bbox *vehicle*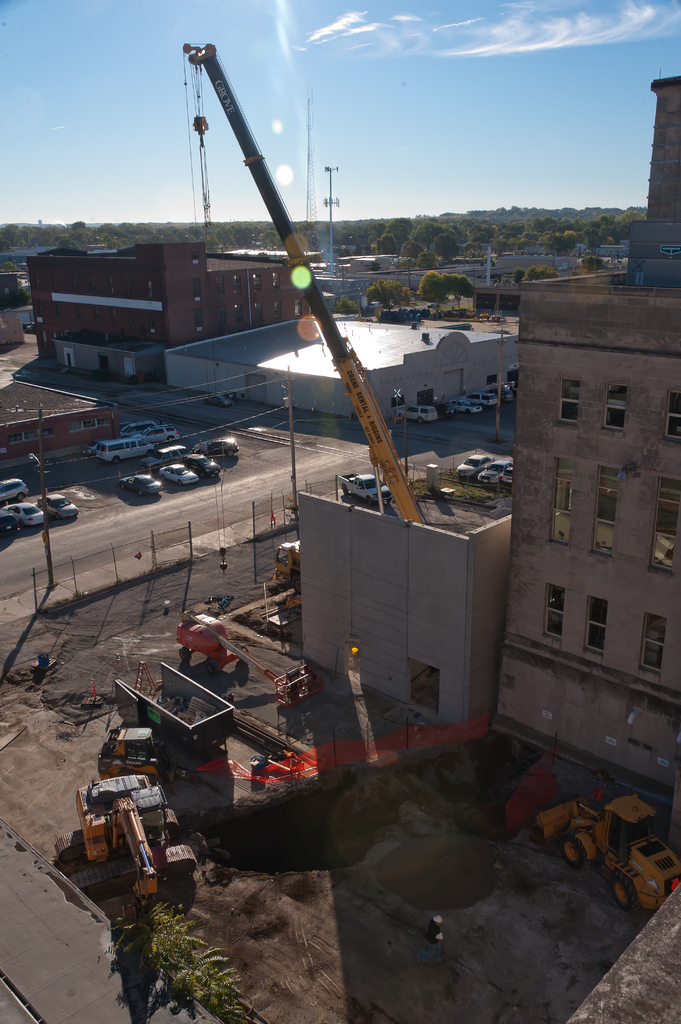
Rect(1, 502, 43, 528)
